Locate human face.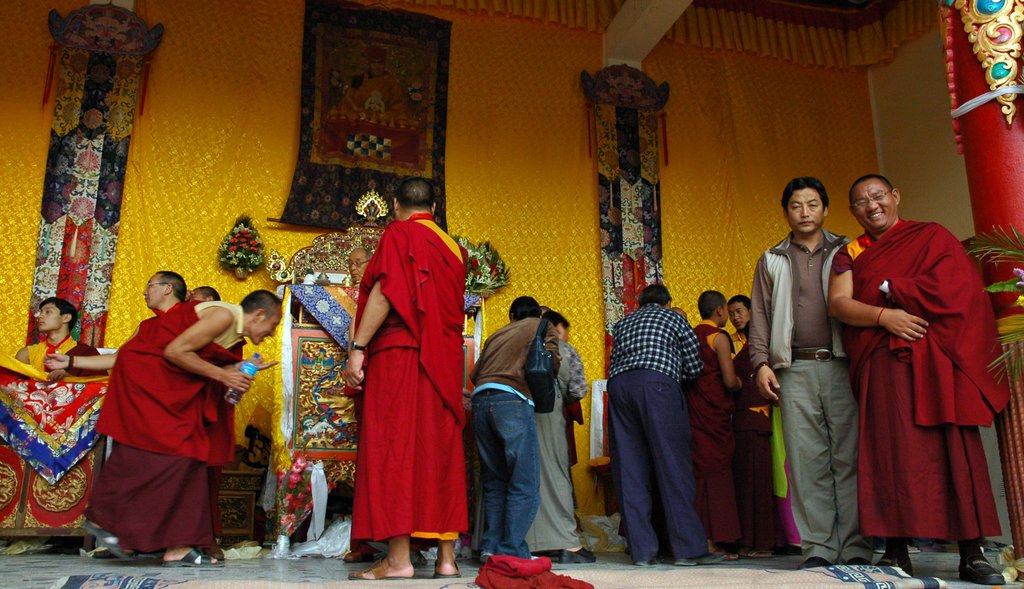
Bounding box: <region>348, 249, 370, 285</region>.
